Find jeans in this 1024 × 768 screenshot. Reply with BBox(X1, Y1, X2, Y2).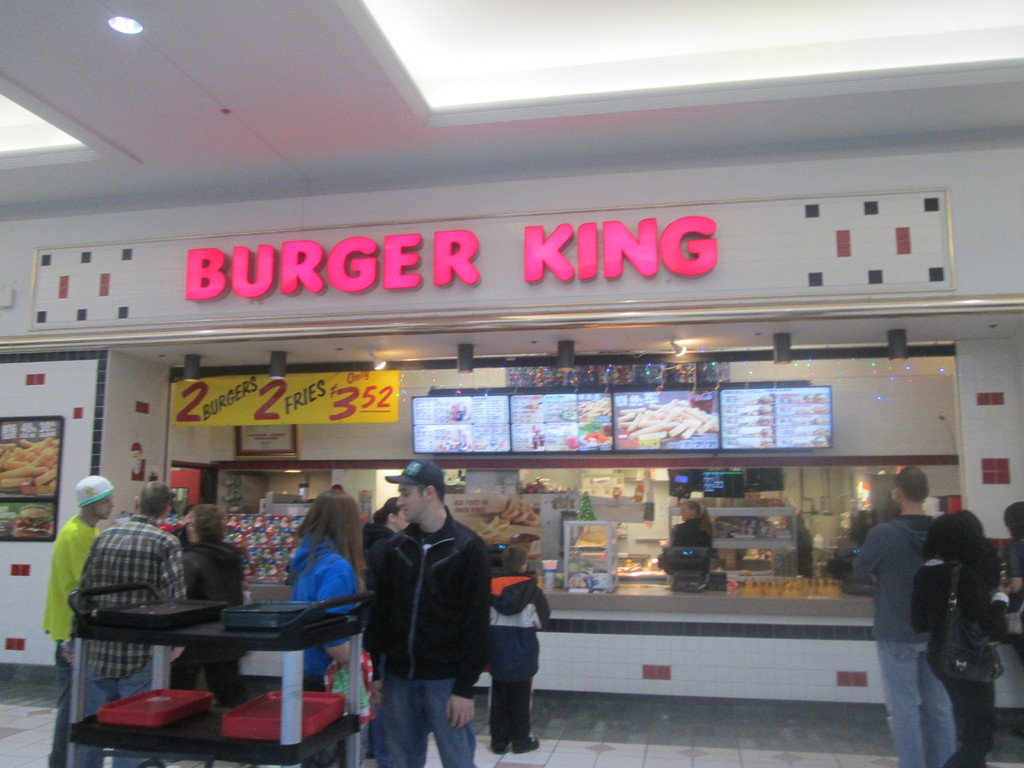
BBox(872, 637, 952, 767).
